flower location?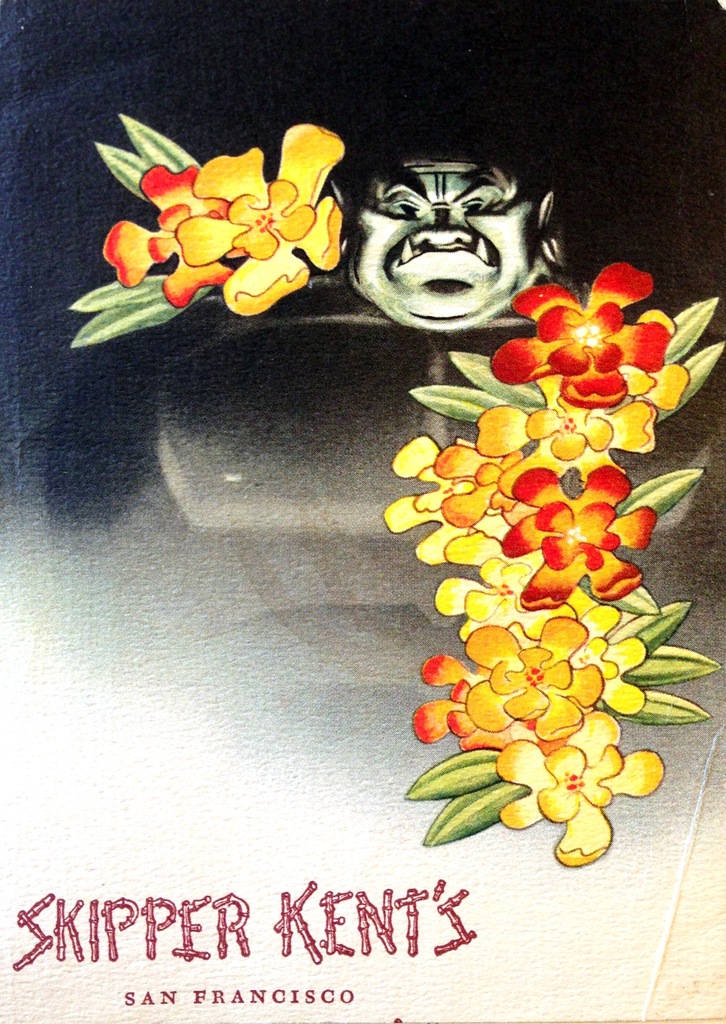
489:706:668:865
